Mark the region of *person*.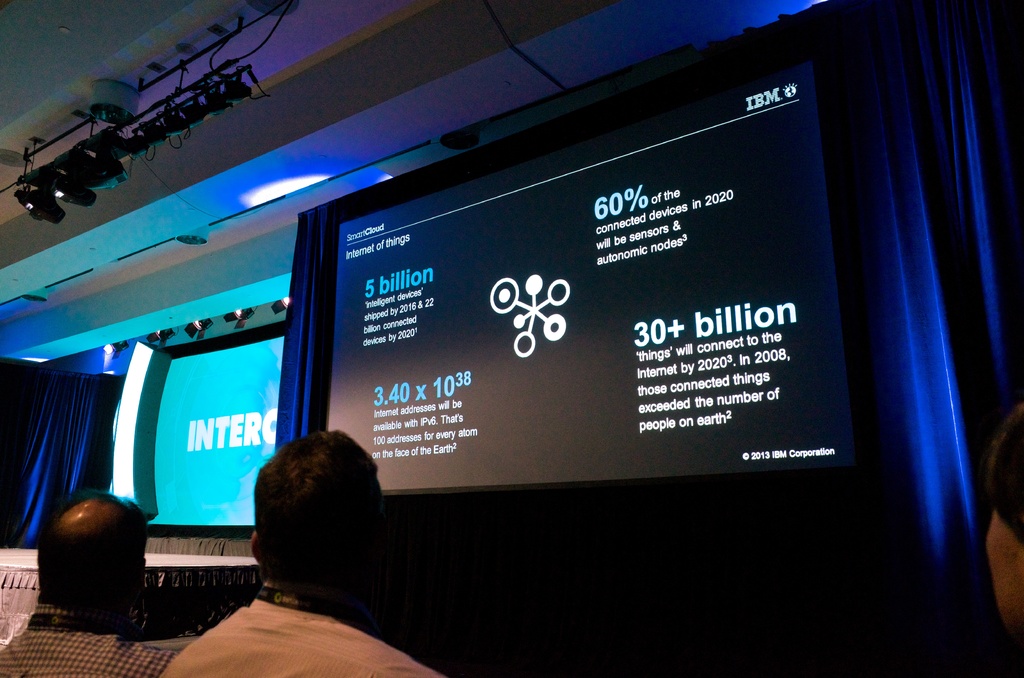
Region: <bbox>152, 421, 441, 668</bbox>.
